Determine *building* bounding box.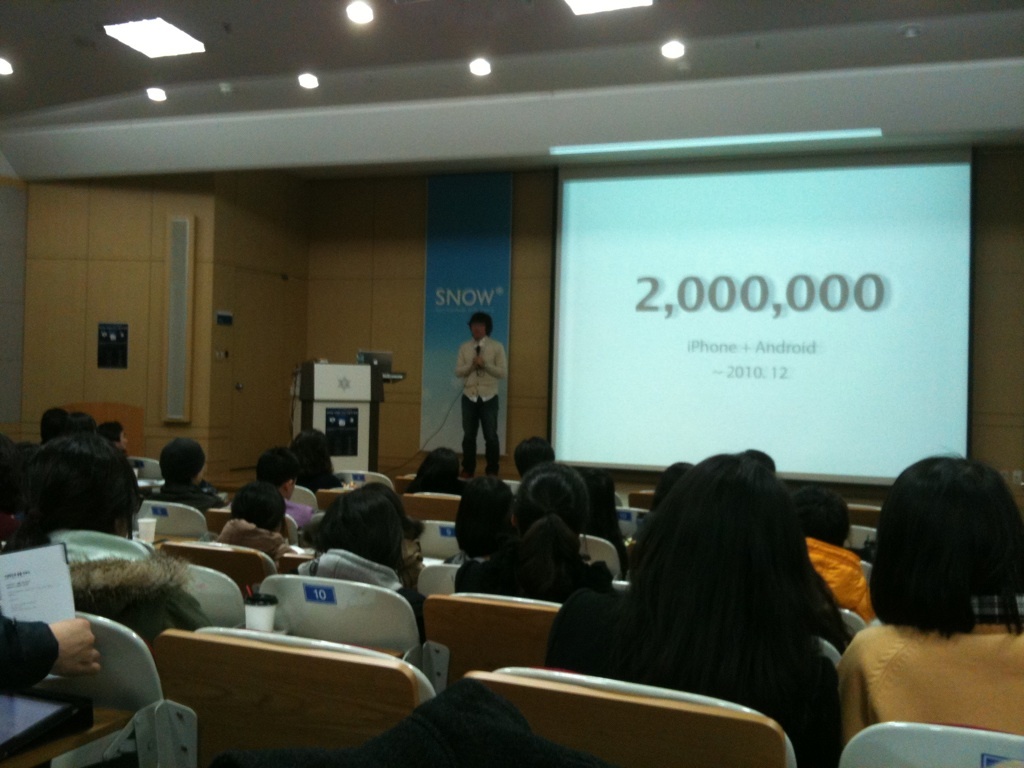
Determined: box=[0, 0, 1023, 767].
